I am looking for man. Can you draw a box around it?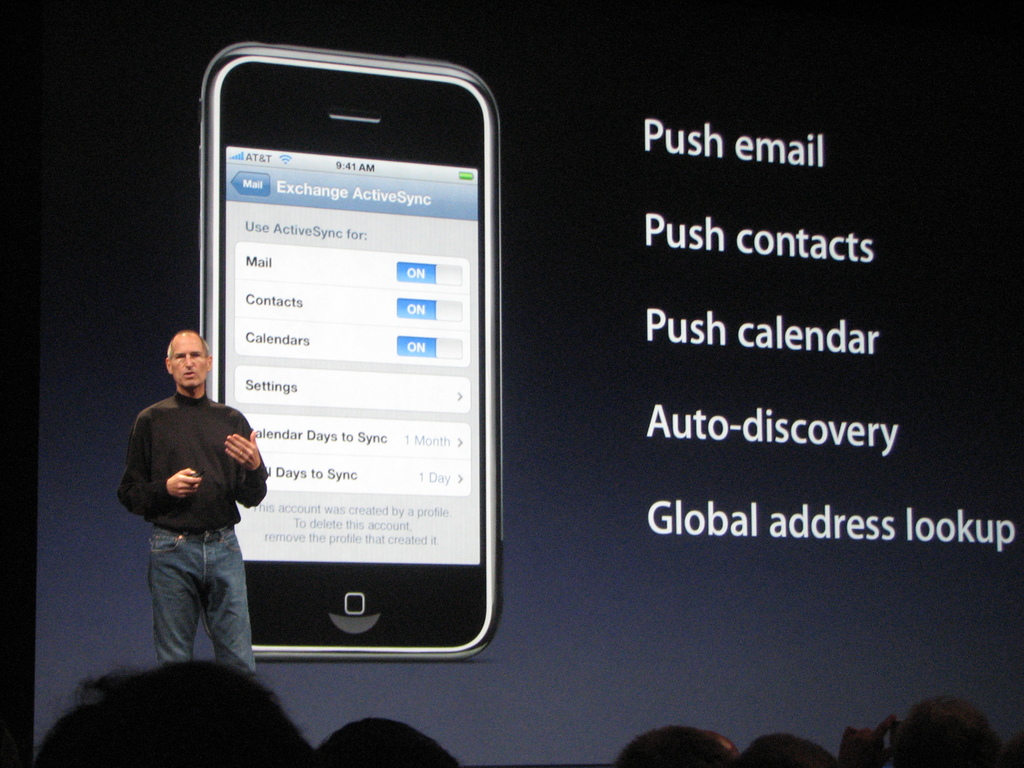
Sure, the bounding box is (115, 326, 271, 669).
